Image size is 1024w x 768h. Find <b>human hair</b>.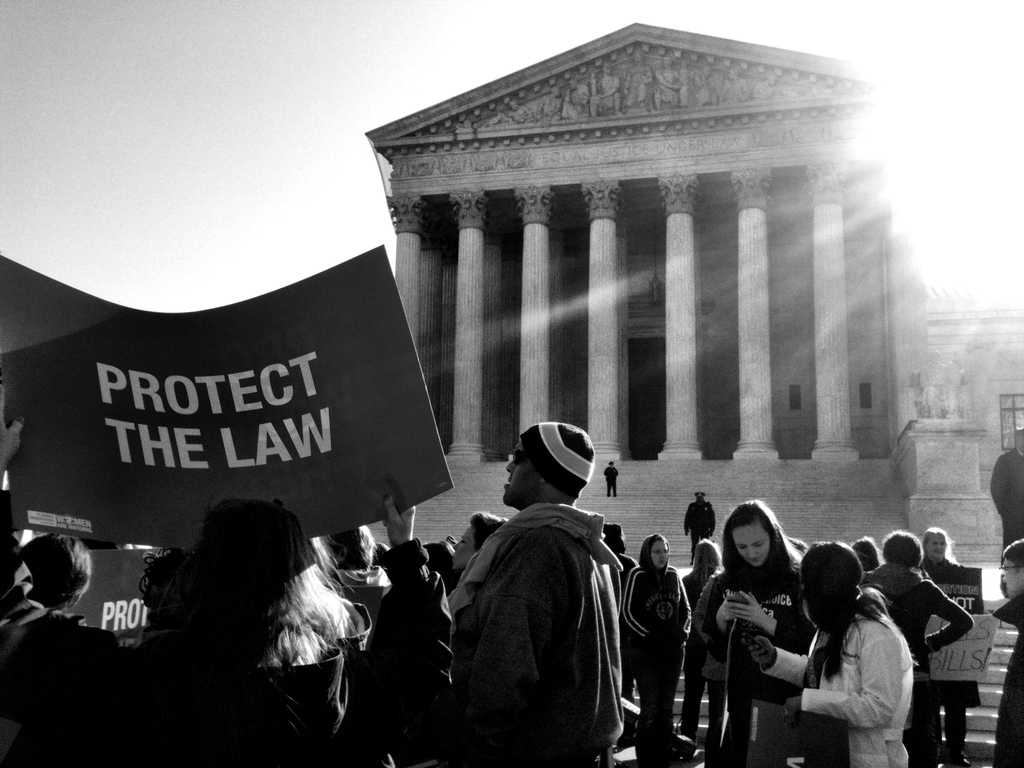
locate(922, 528, 959, 569).
